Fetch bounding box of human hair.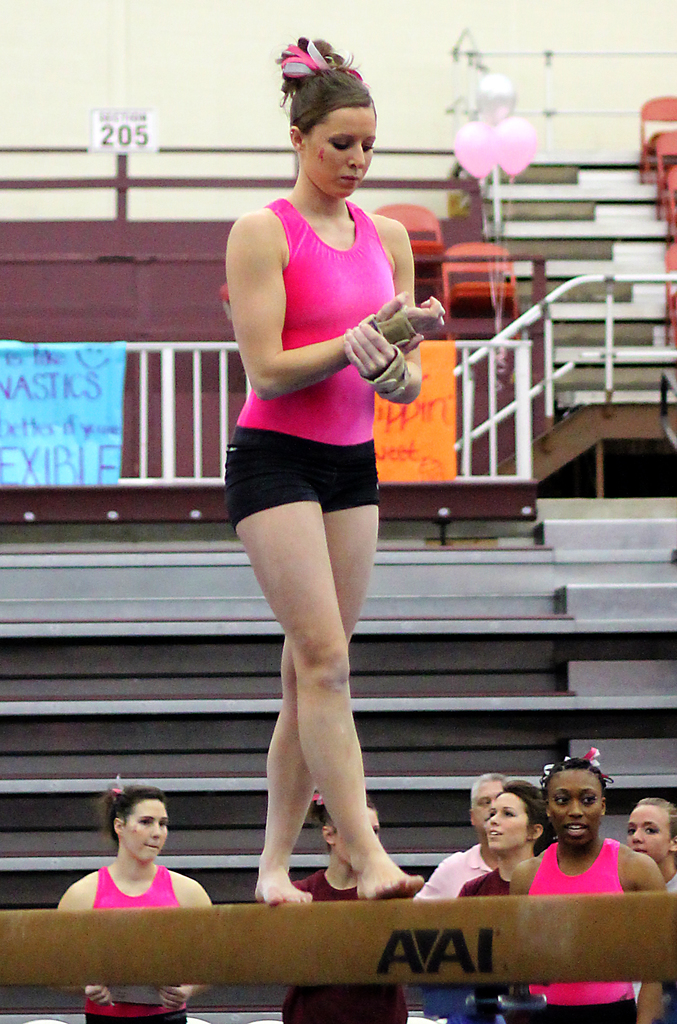
Bbox: crop(276, 40, 369, 135).
